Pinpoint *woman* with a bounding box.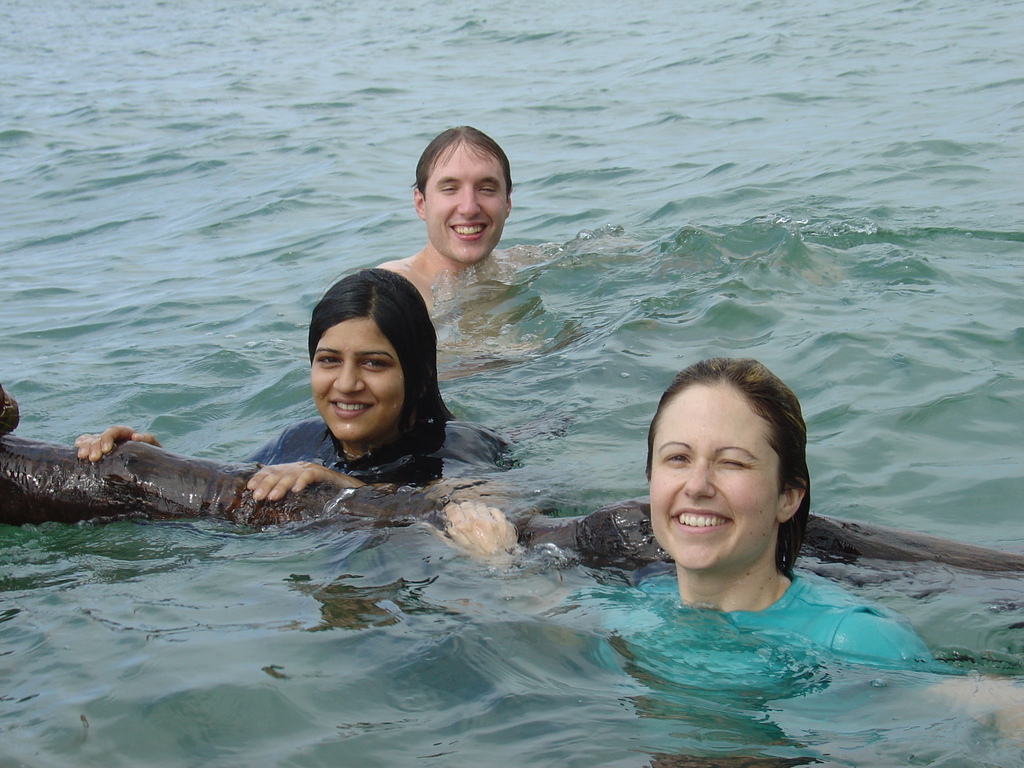
<region>242, 235, 476, 534</region>.
